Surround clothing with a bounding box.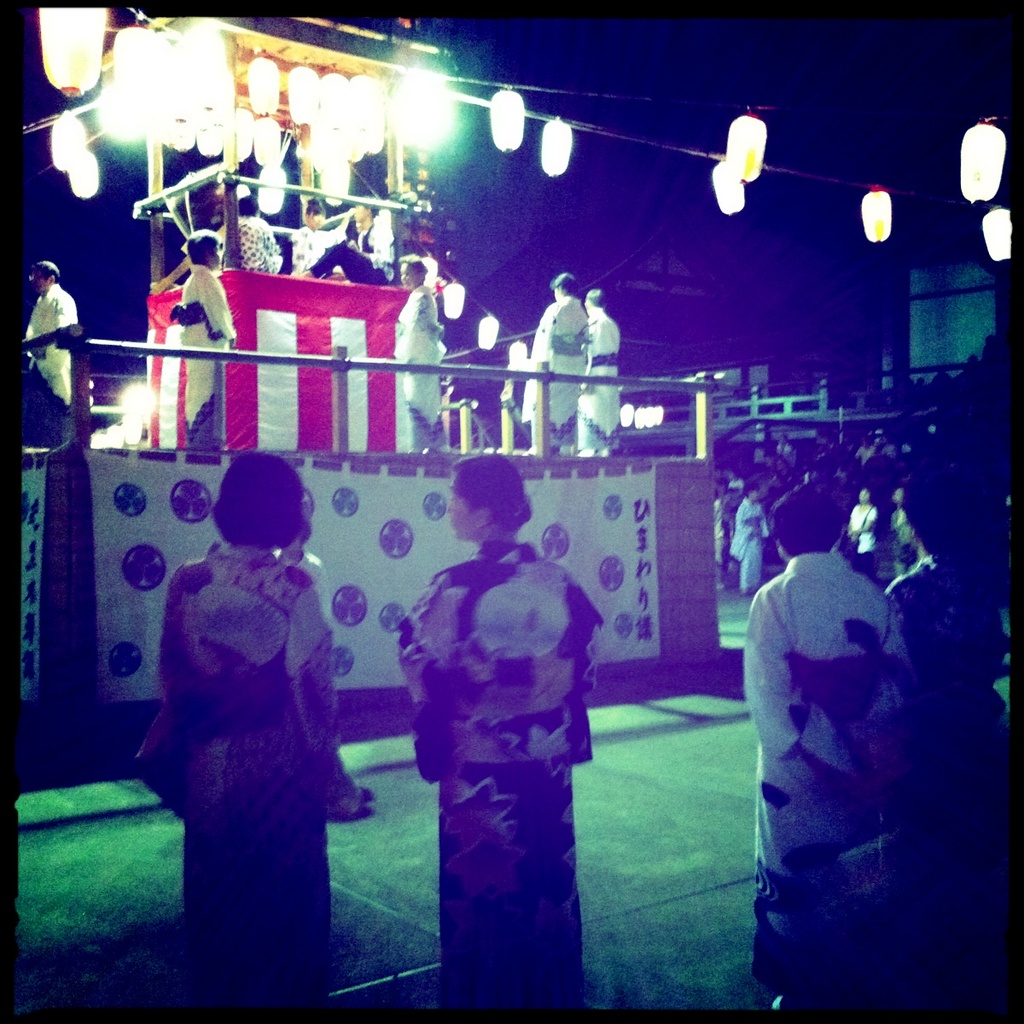
detection(741, 554, 910, 1004).
